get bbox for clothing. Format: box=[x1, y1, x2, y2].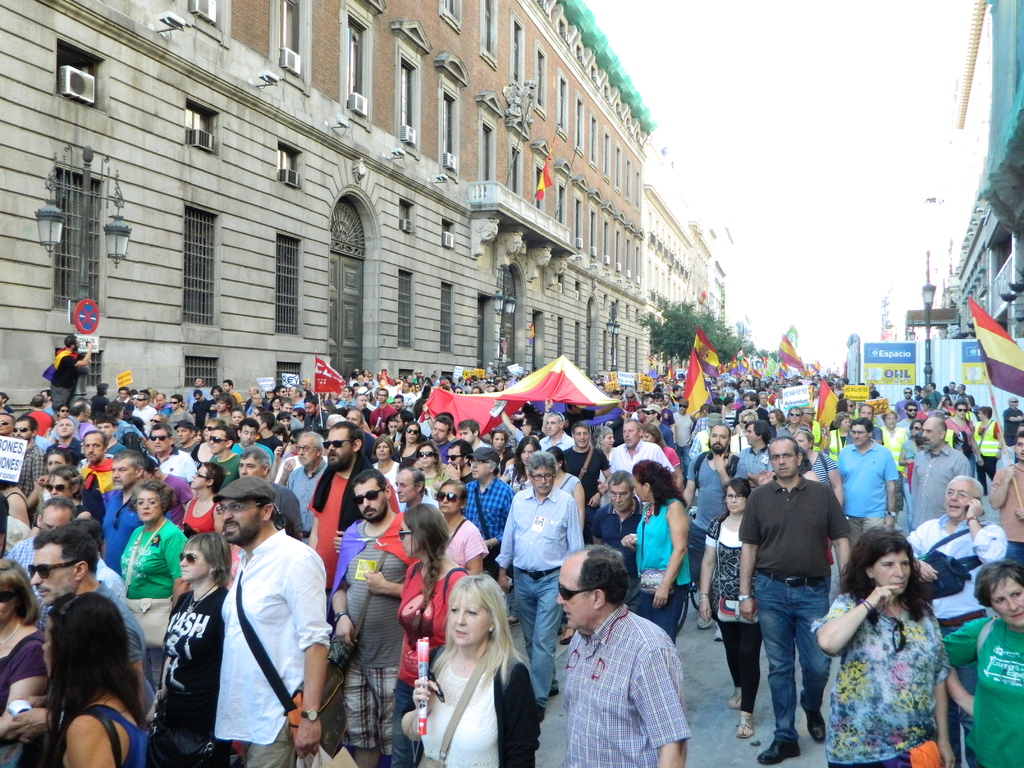
box=[556, 474, 586, 499].
